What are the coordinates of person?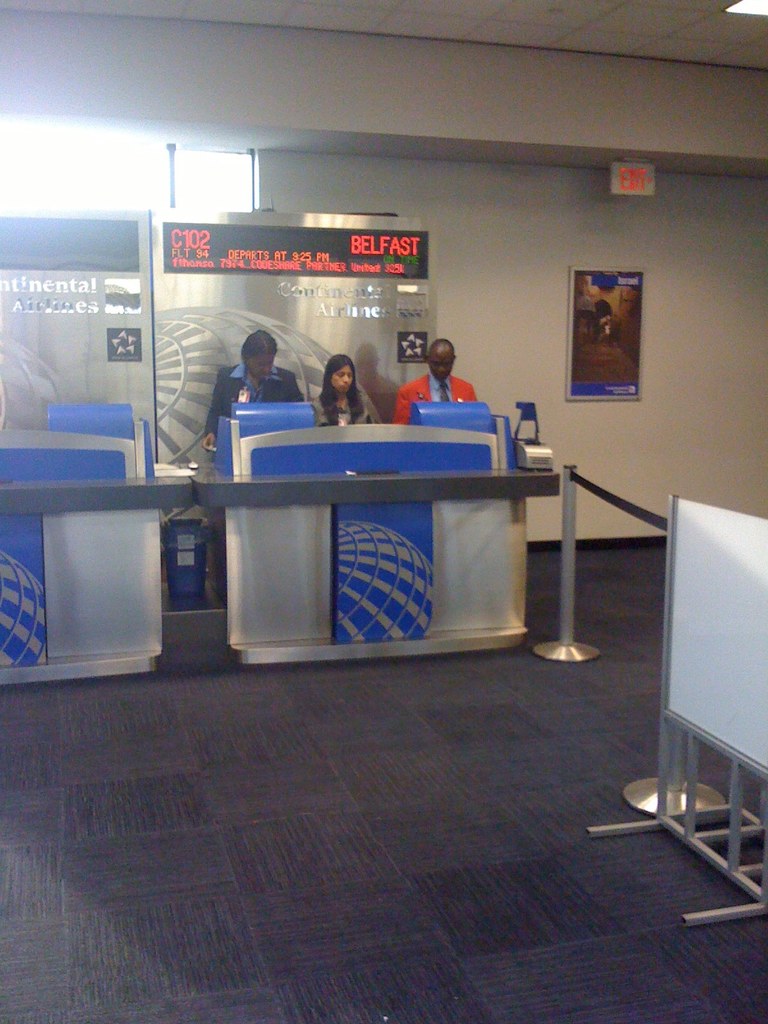
(x1=315, y1=354, x2=385, y2=426).
